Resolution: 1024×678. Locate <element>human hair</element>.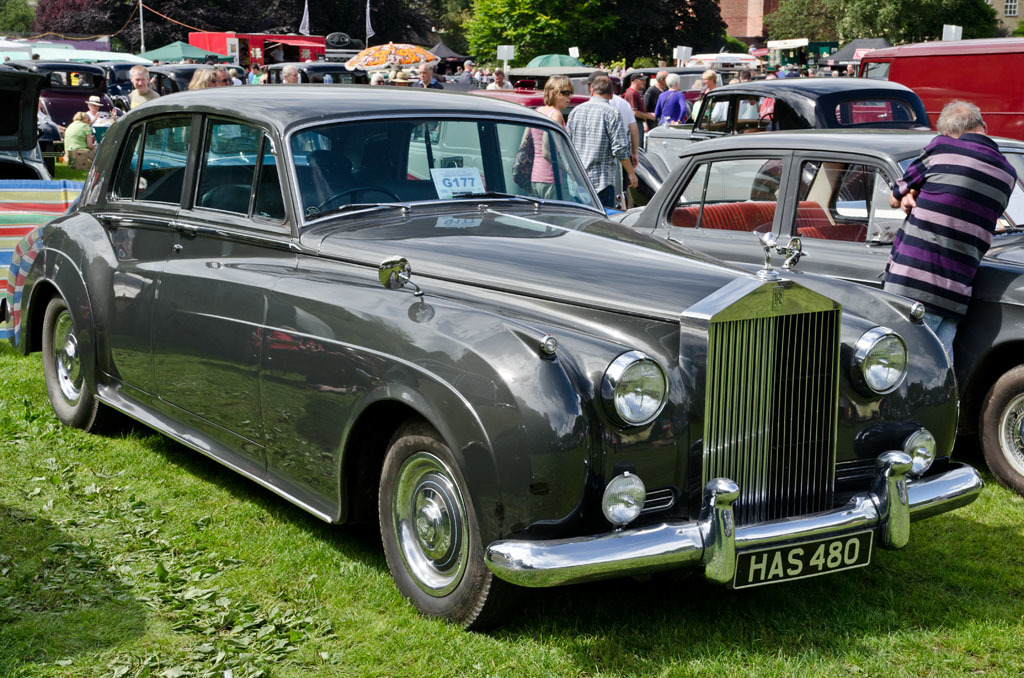
detection(283, 63, 300, 77).
